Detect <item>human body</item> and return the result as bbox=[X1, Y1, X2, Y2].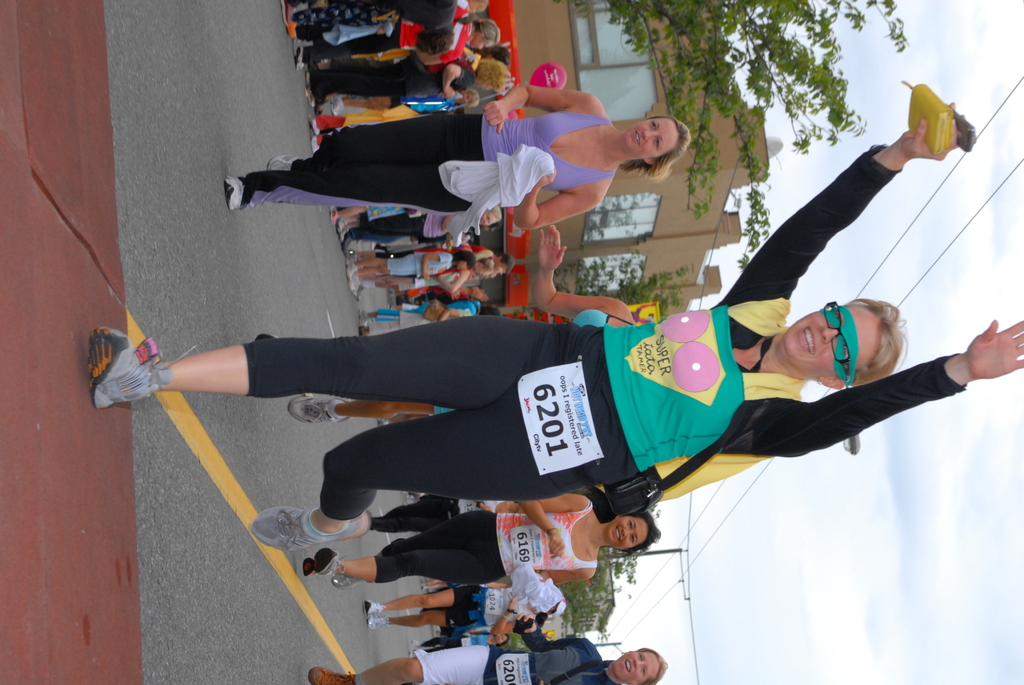
bbox=[88, 113, 1023, 553].
